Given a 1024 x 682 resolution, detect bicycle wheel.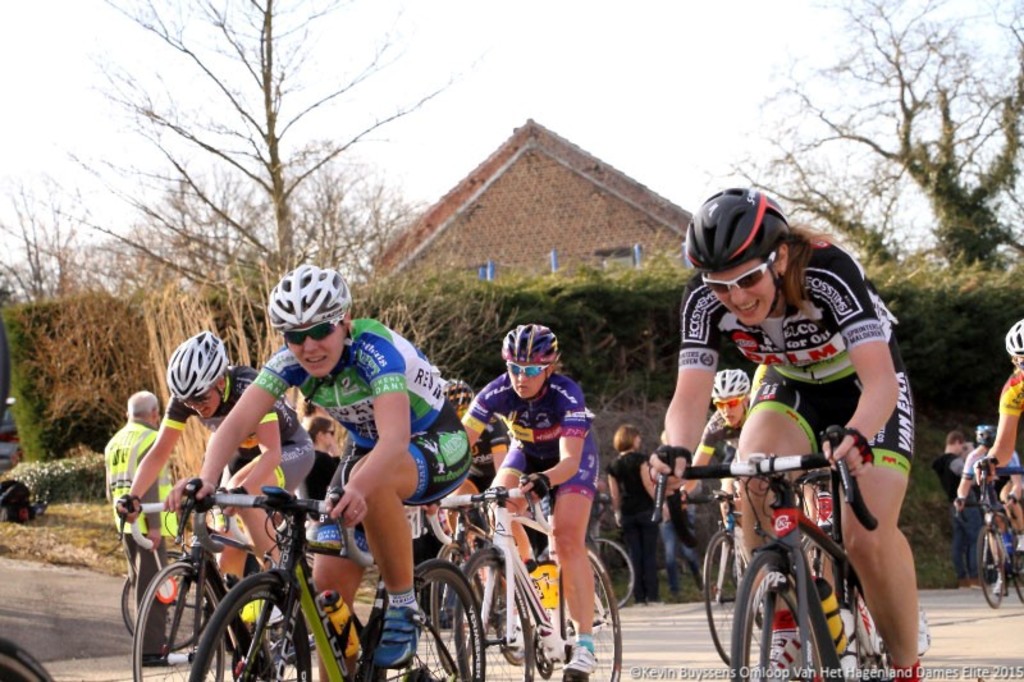
726, 550, 841, 681.
